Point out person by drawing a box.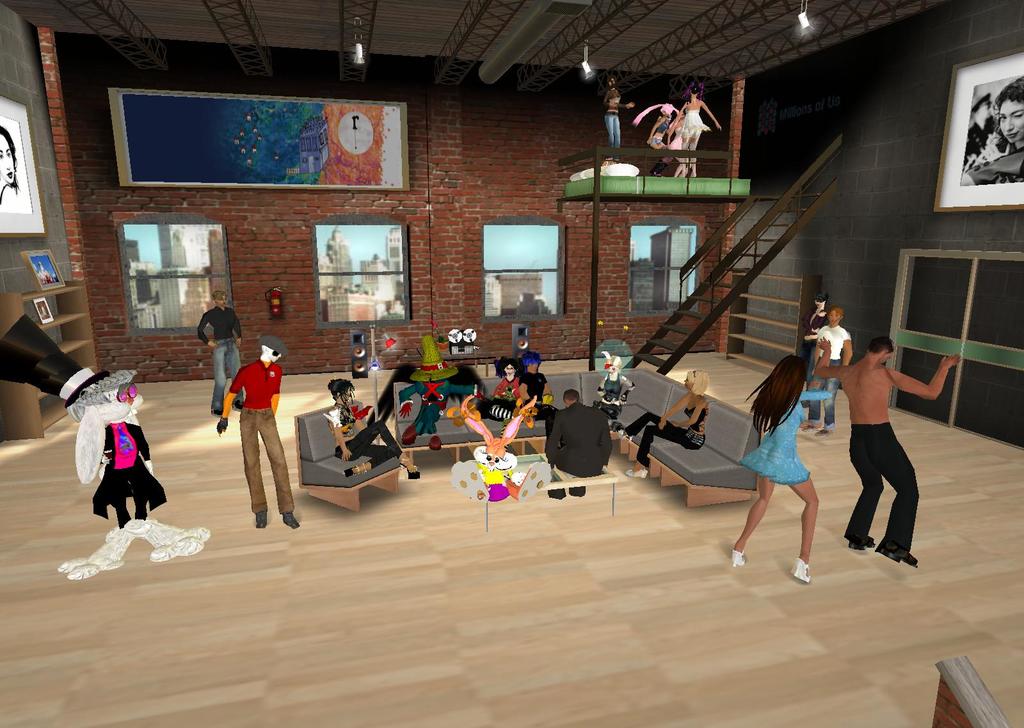
box(664, 86, 716, 184).
